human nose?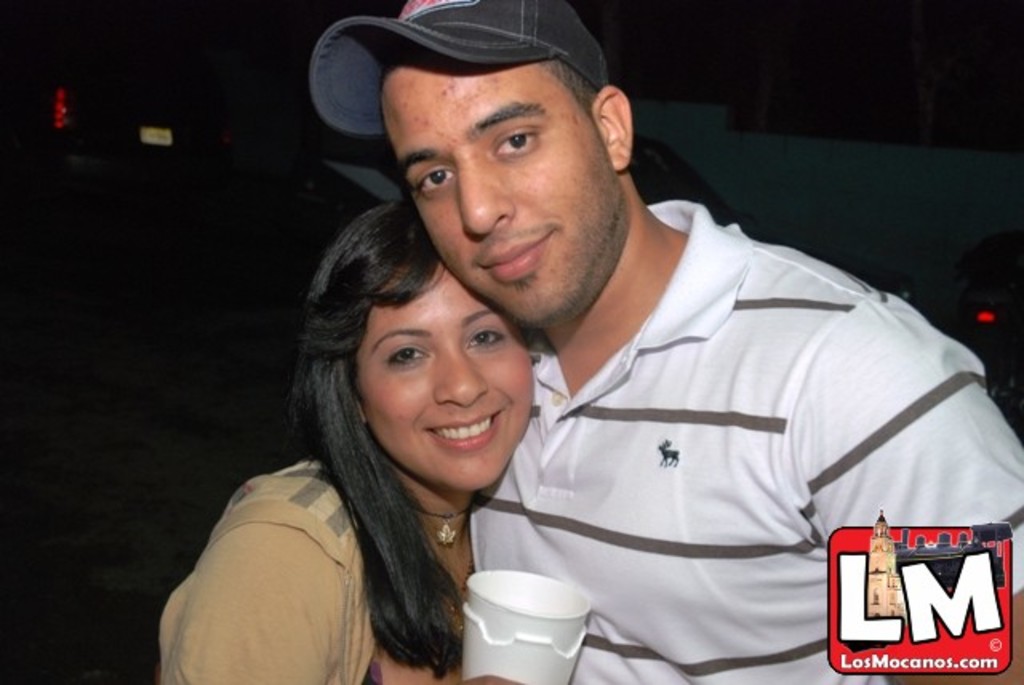
region(430, 341, 486, 408)
